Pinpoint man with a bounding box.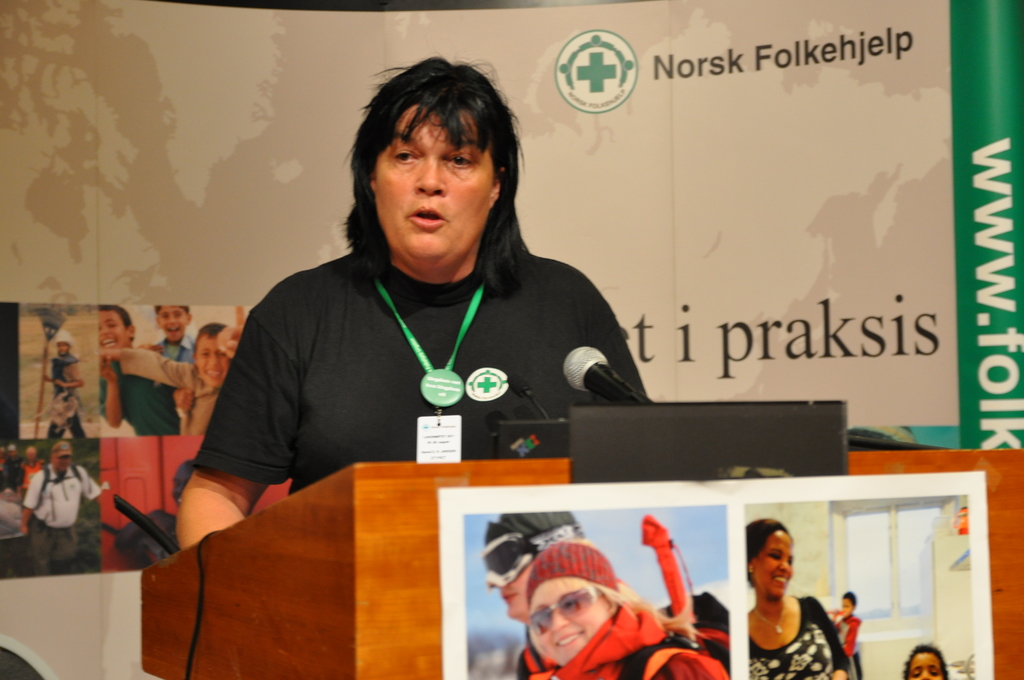
bbox=(474, 513, 587, 679).
